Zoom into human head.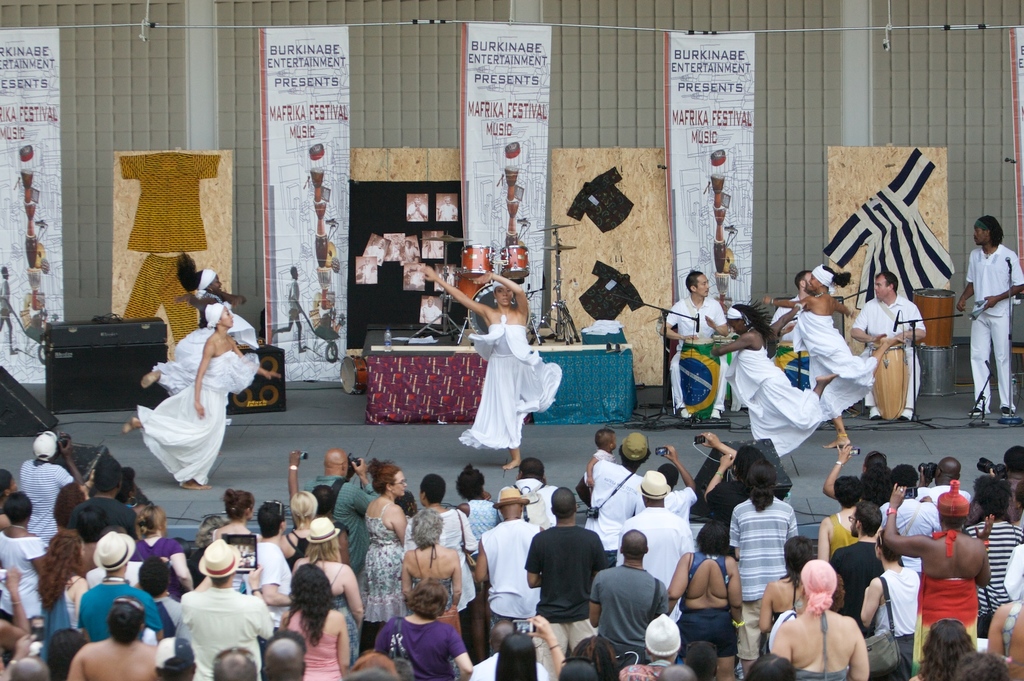
Zoom target: (x1=49, y1=630, x2=87, y2=680).
